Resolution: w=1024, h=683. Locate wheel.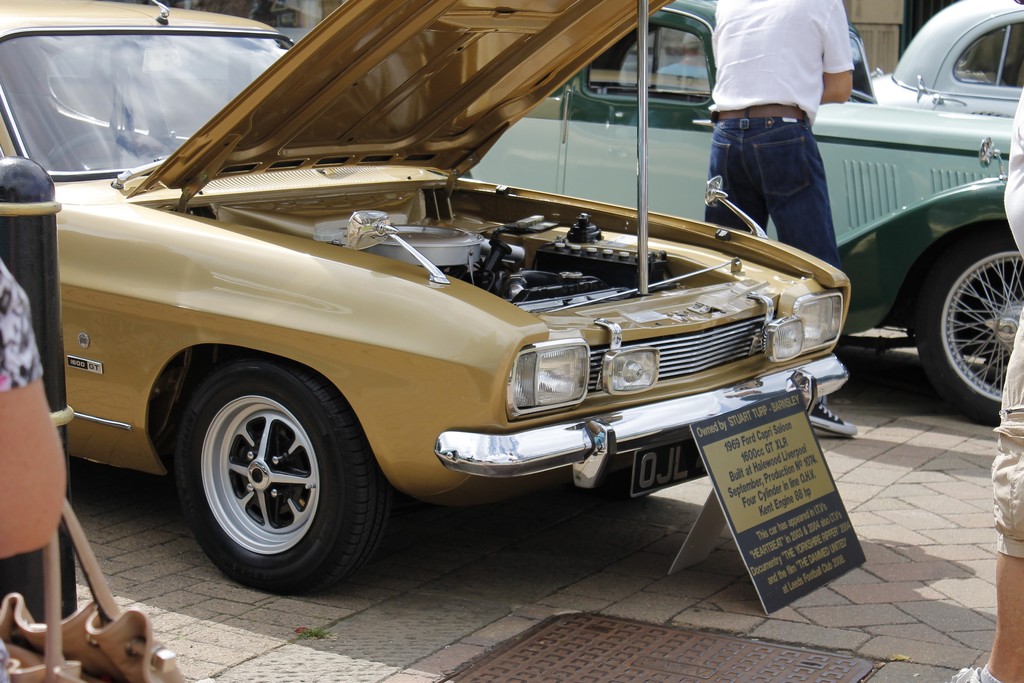
904 224 1023 426.
